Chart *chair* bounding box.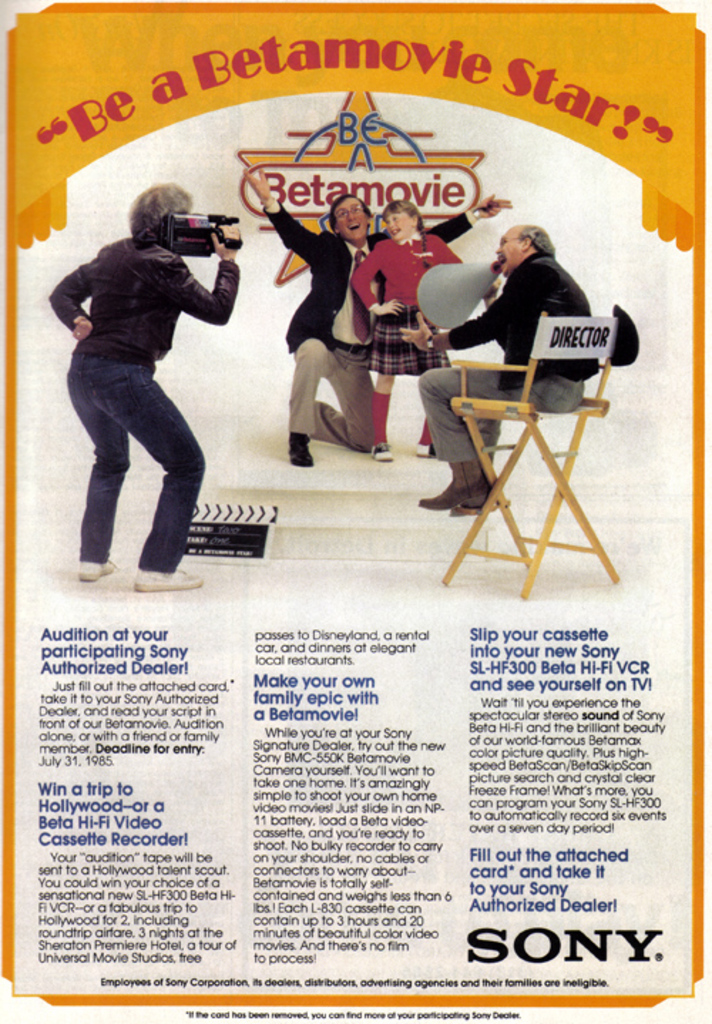
Charted: region(422, 298, 634, 598).
